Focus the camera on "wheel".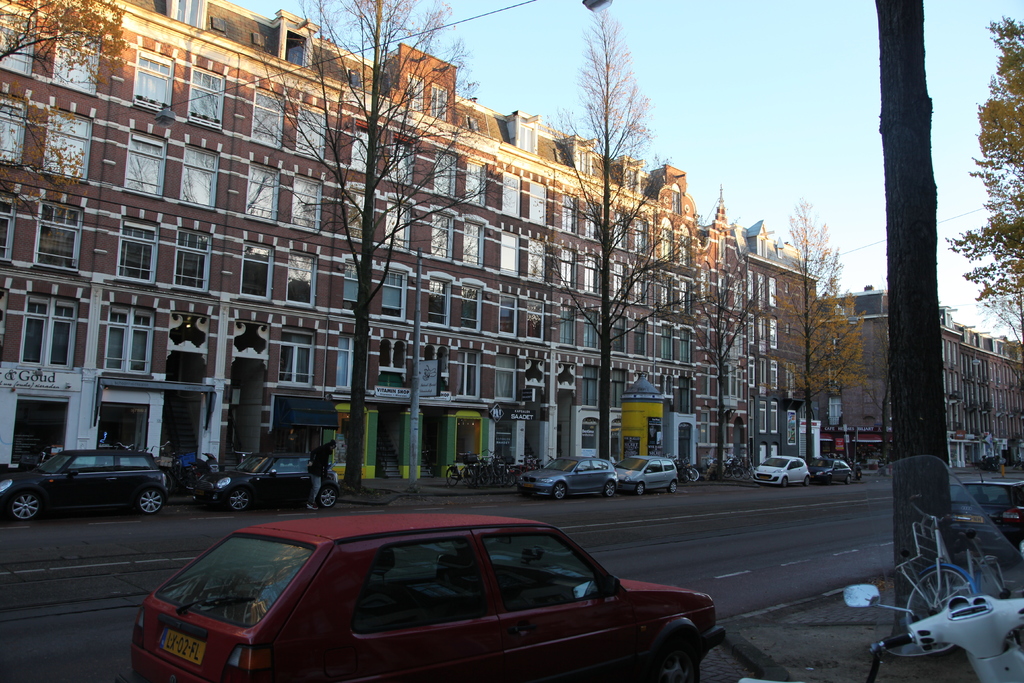
Focus region: box(604, 481, 615, 498).
